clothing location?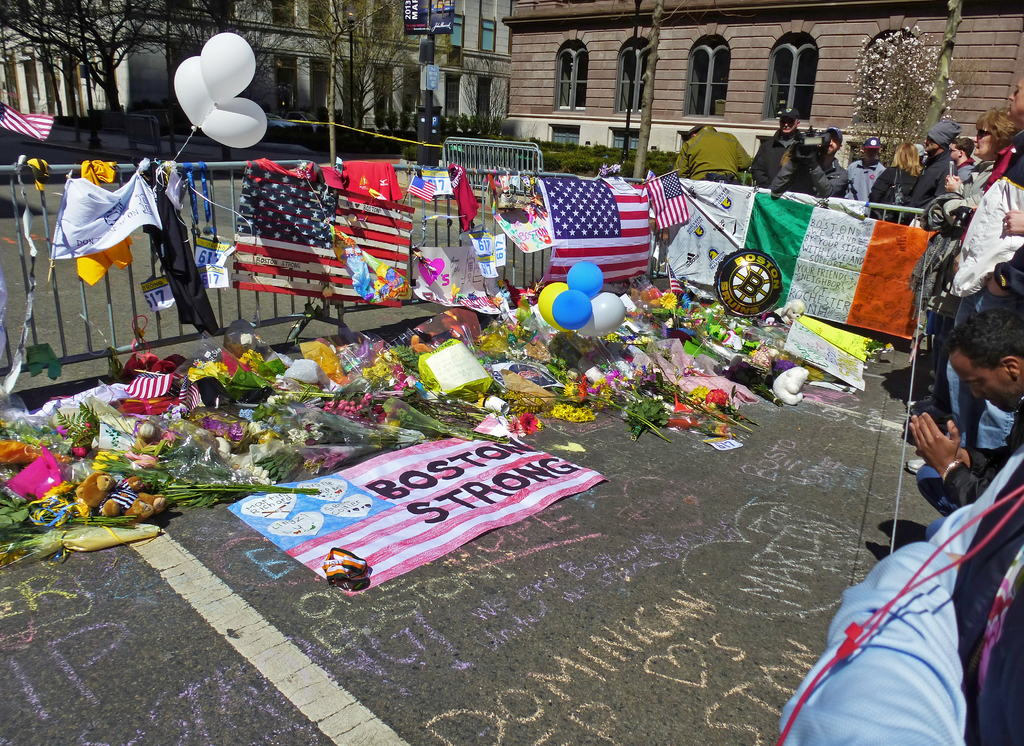
rect(904, 159, 959, 202)
